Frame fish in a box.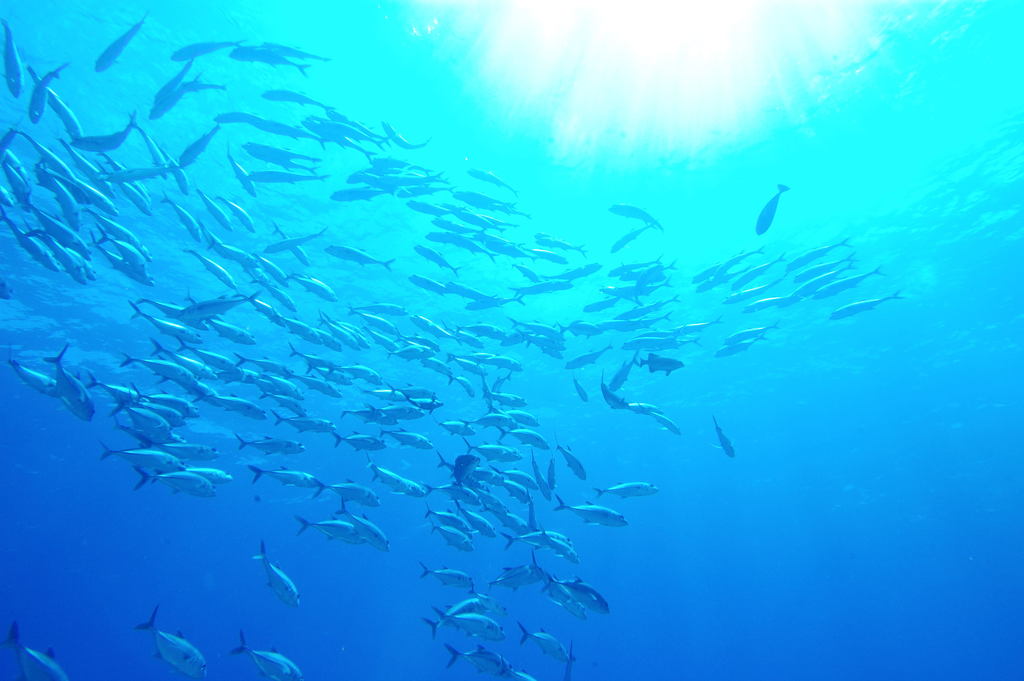
locate(536, 231, 586, 256).
